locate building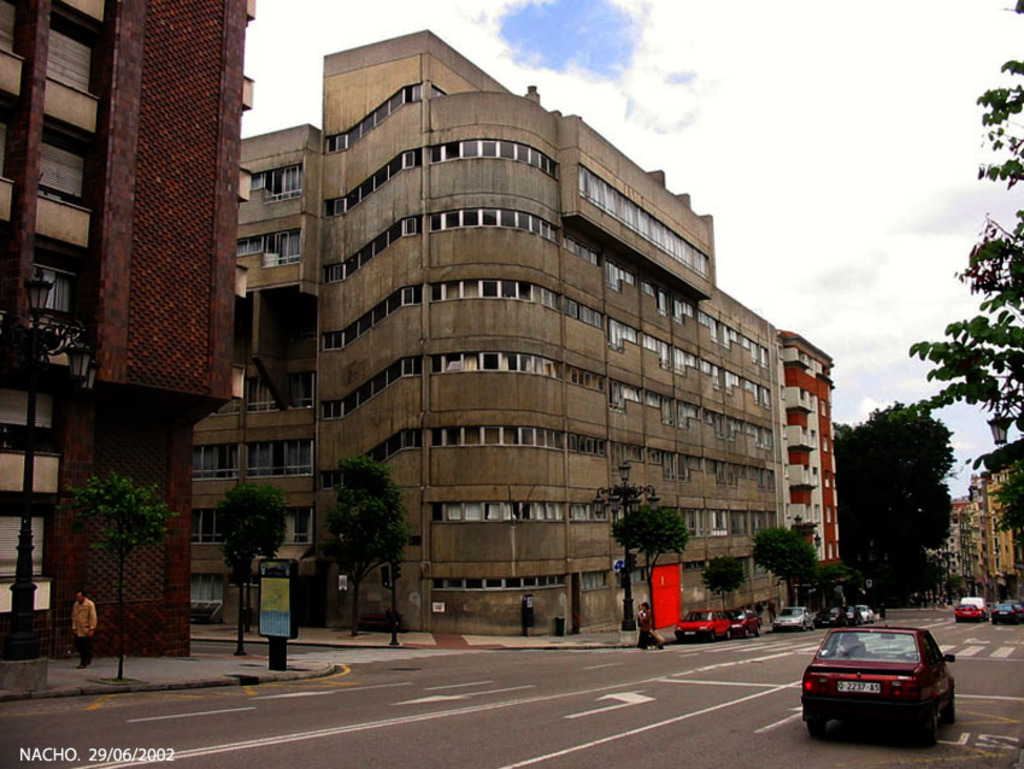
crop(975, 458, 1023, 595)
